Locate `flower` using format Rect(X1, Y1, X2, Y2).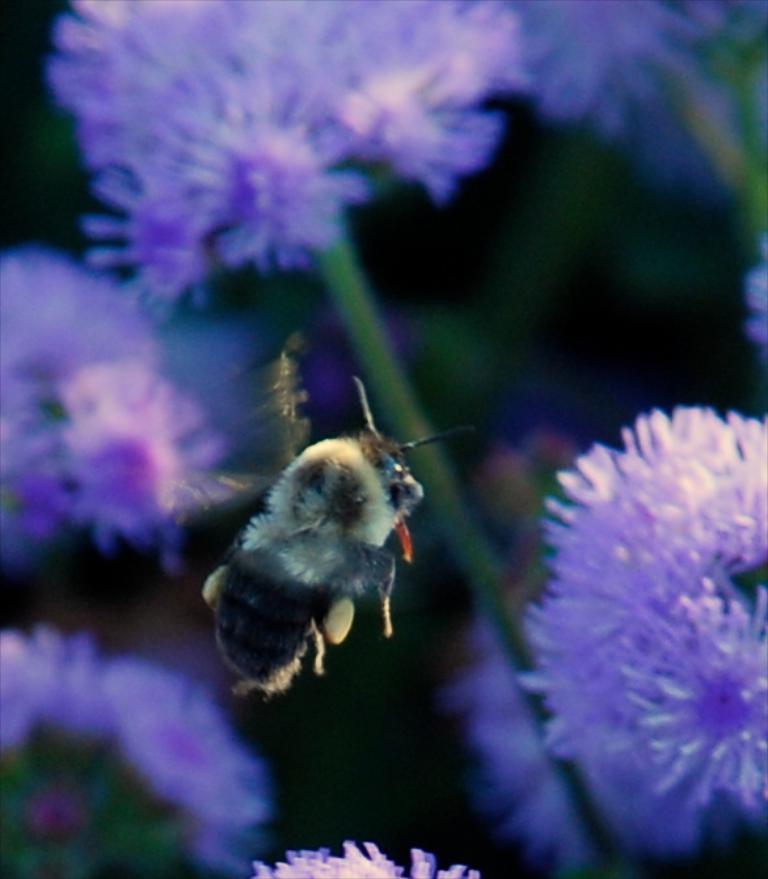
Rect(0, 245, 246, 586).
